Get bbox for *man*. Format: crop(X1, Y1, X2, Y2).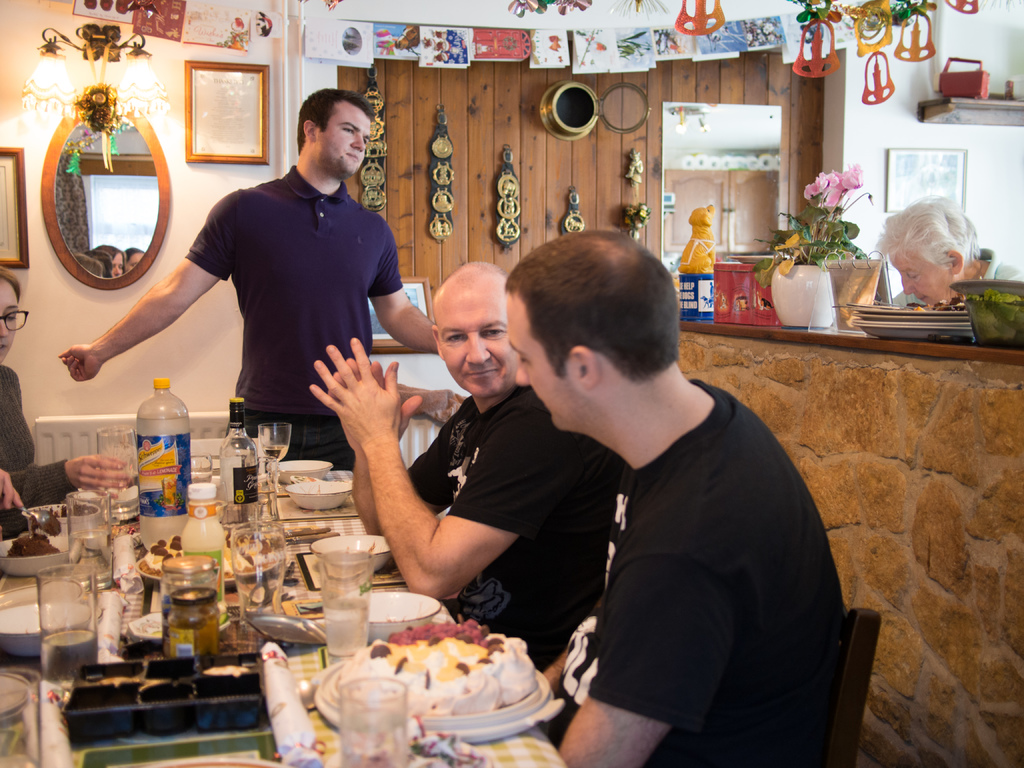
crop(311, 265, 602, 682).
